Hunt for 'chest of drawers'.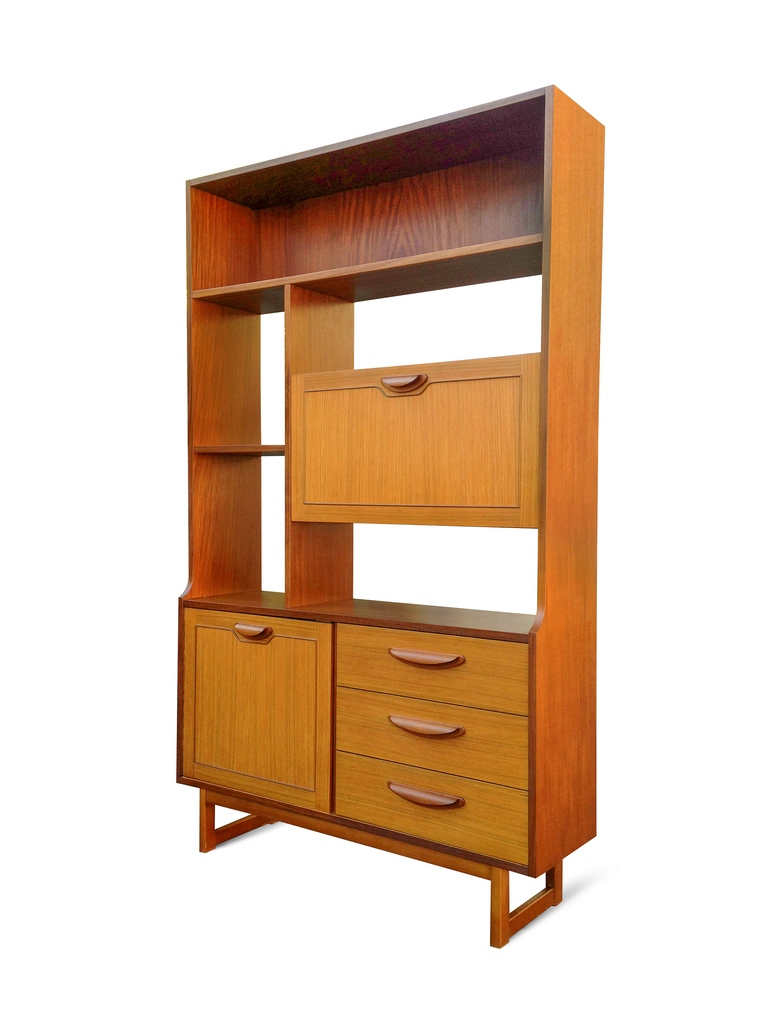
Hunted down at <region>174, 82, 607, 953</region>.
